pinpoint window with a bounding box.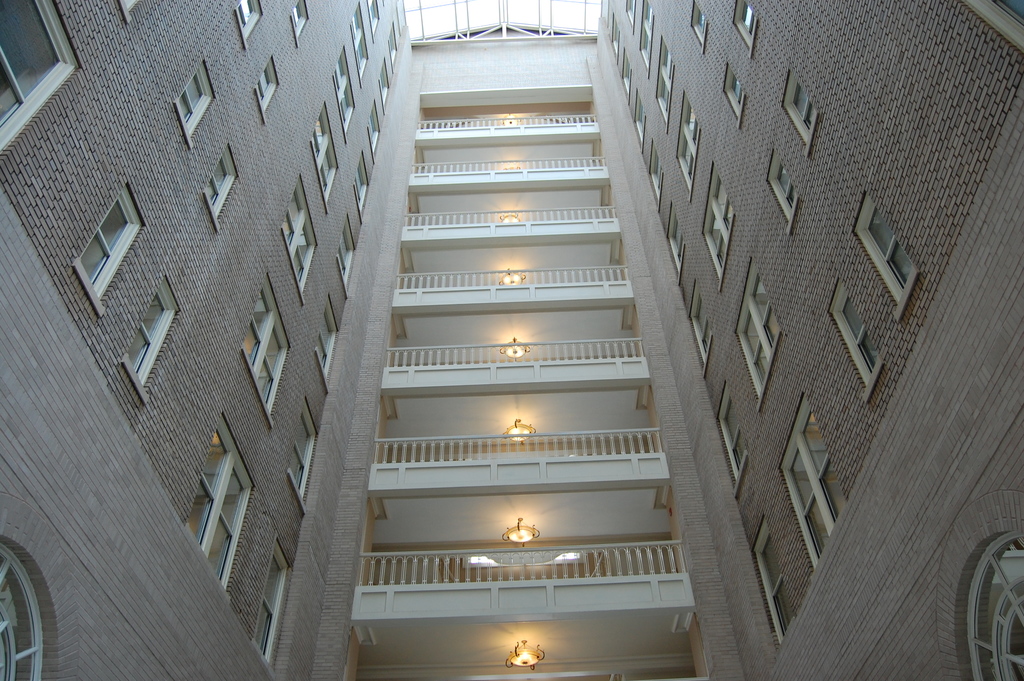
rect(349, 0, 371, 75).
